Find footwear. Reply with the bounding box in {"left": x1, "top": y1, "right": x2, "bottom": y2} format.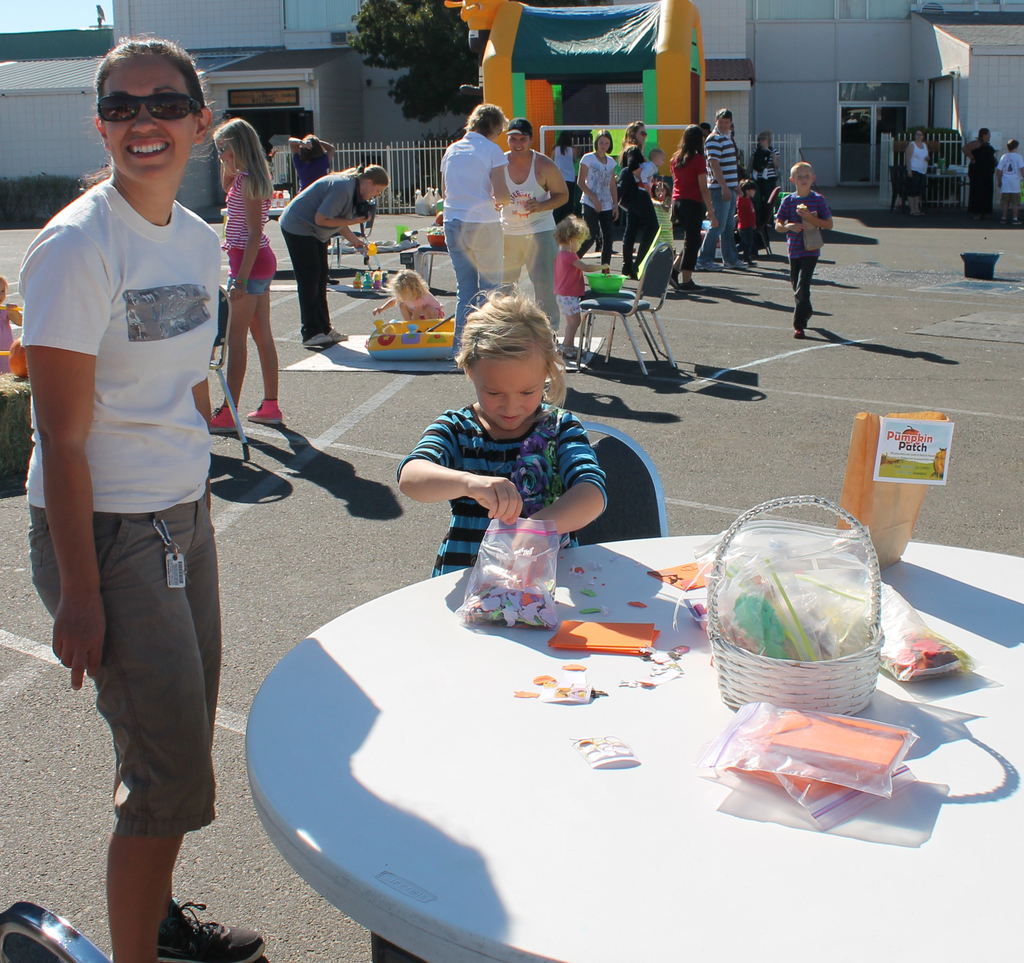
{"left": 303, "top": 334, "right": 330, "bottom": 343}.
